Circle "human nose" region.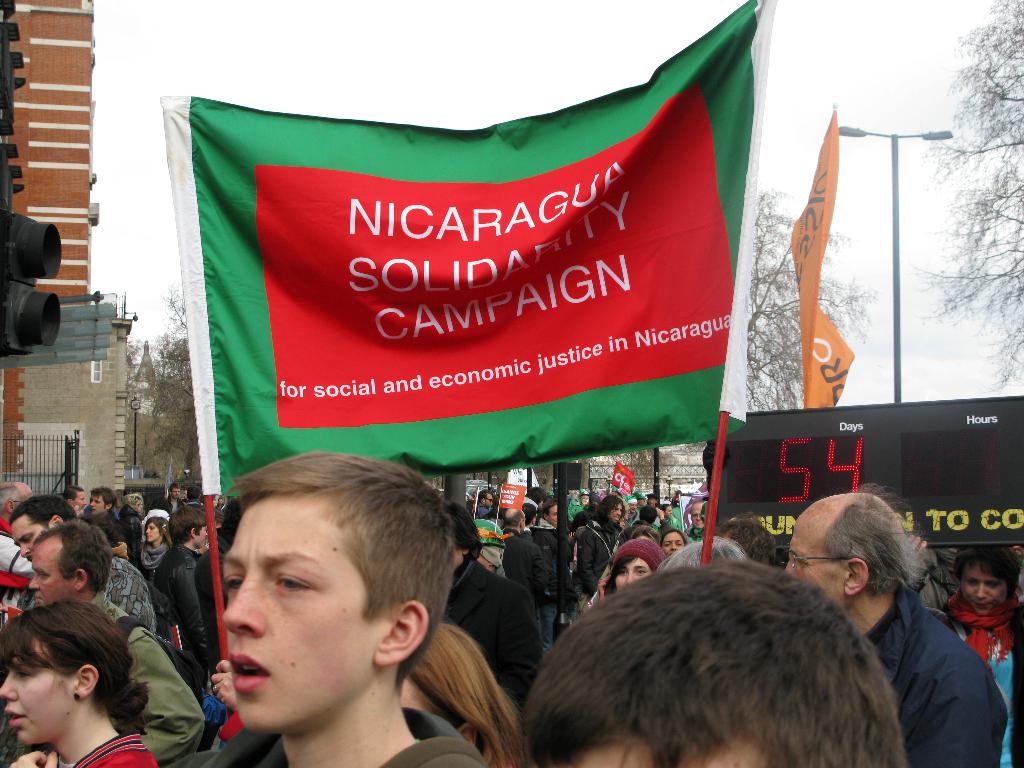
Region: l=0, t=677, r=22, b=702.
